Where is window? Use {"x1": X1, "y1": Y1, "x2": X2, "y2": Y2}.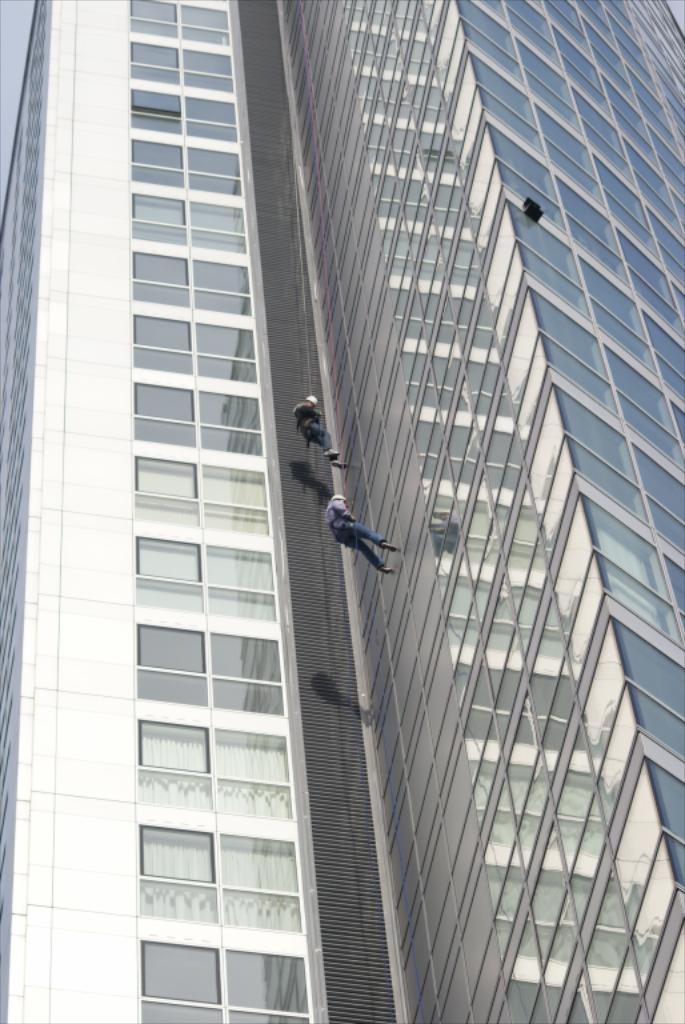
{"x1": 129, "y1": 441, "x2": 260, "y2": 537}.
